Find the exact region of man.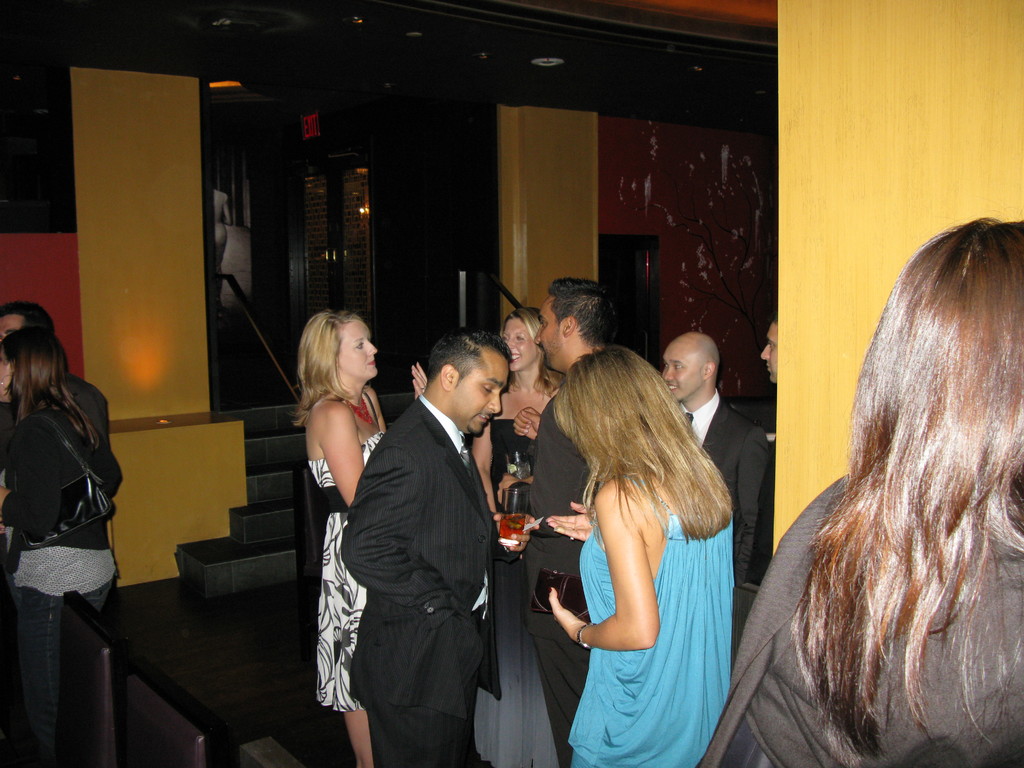
Exact region: region(489, 278, 641, 763).
